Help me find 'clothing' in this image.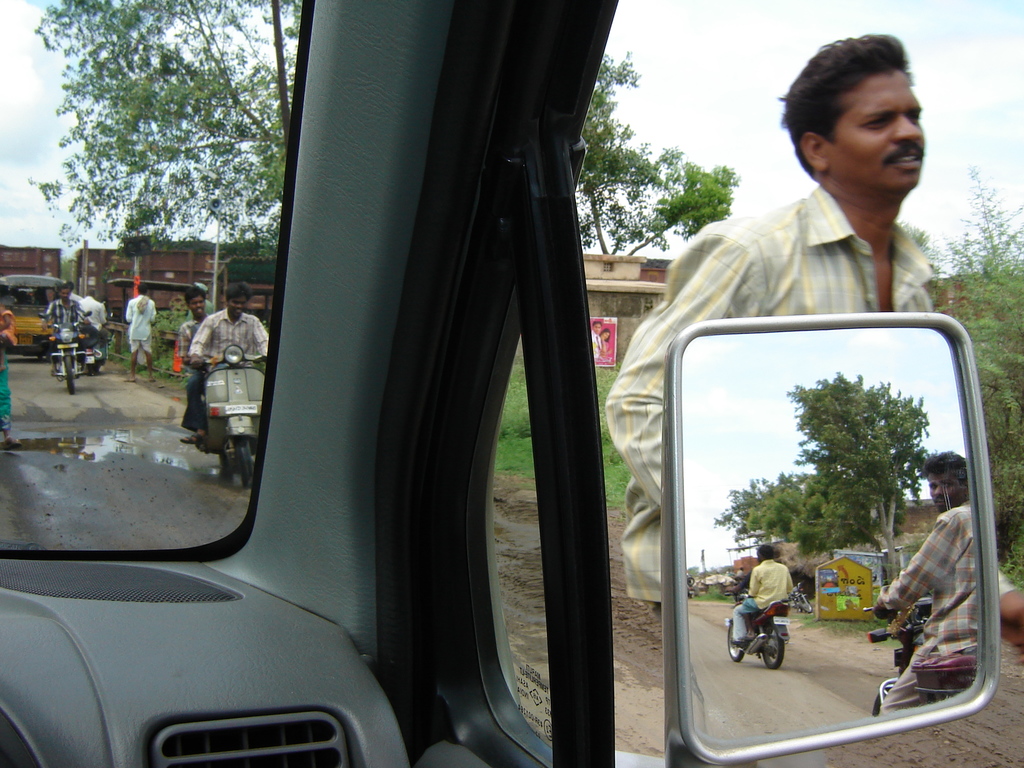
Found it: left=605, top=182, right=931, bottom=625.
